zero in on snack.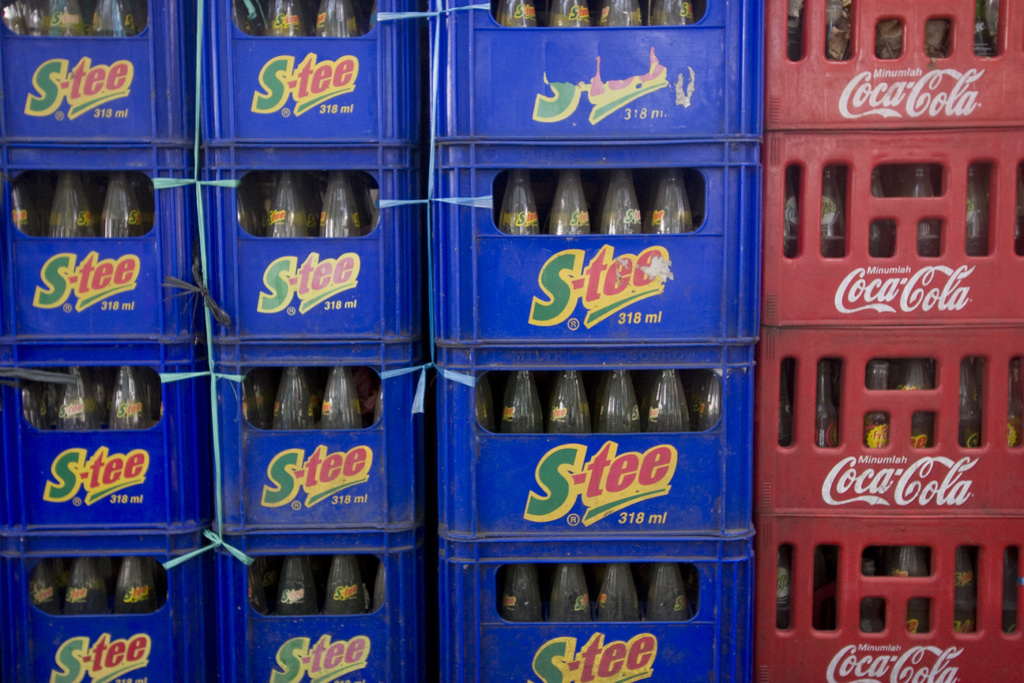
Zeroed in: bbox(246, 559, 381, 614).
